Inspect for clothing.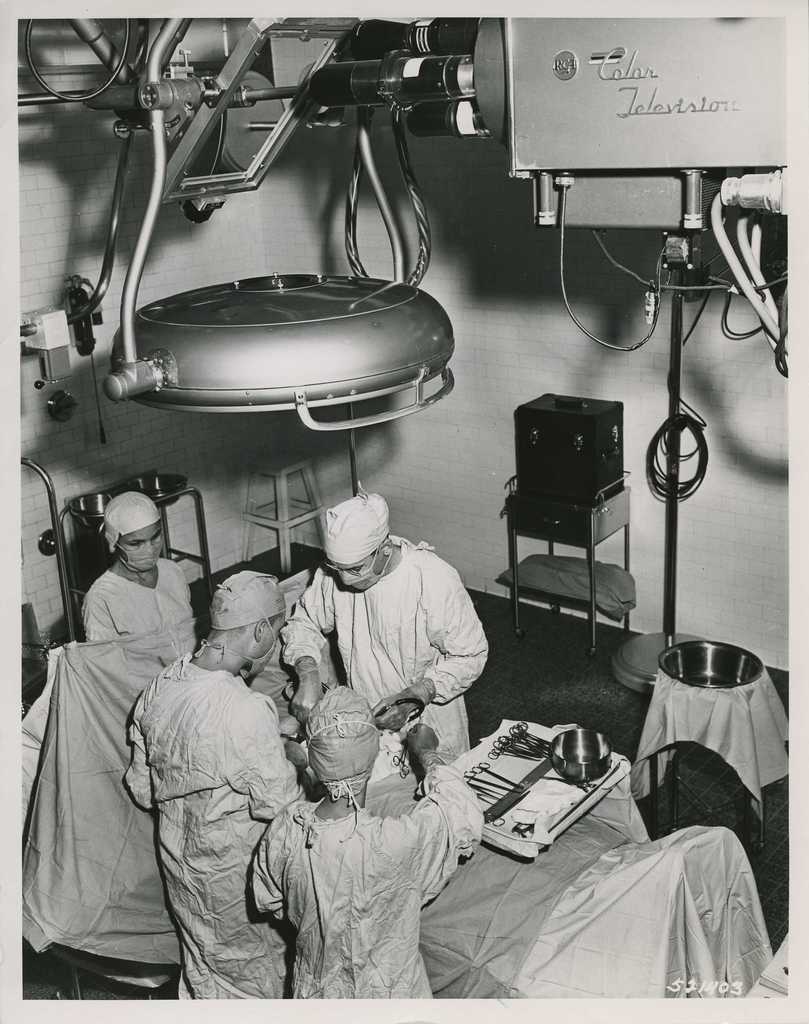
Inspection: [left=85, top=566, right=192, bottom=659].
